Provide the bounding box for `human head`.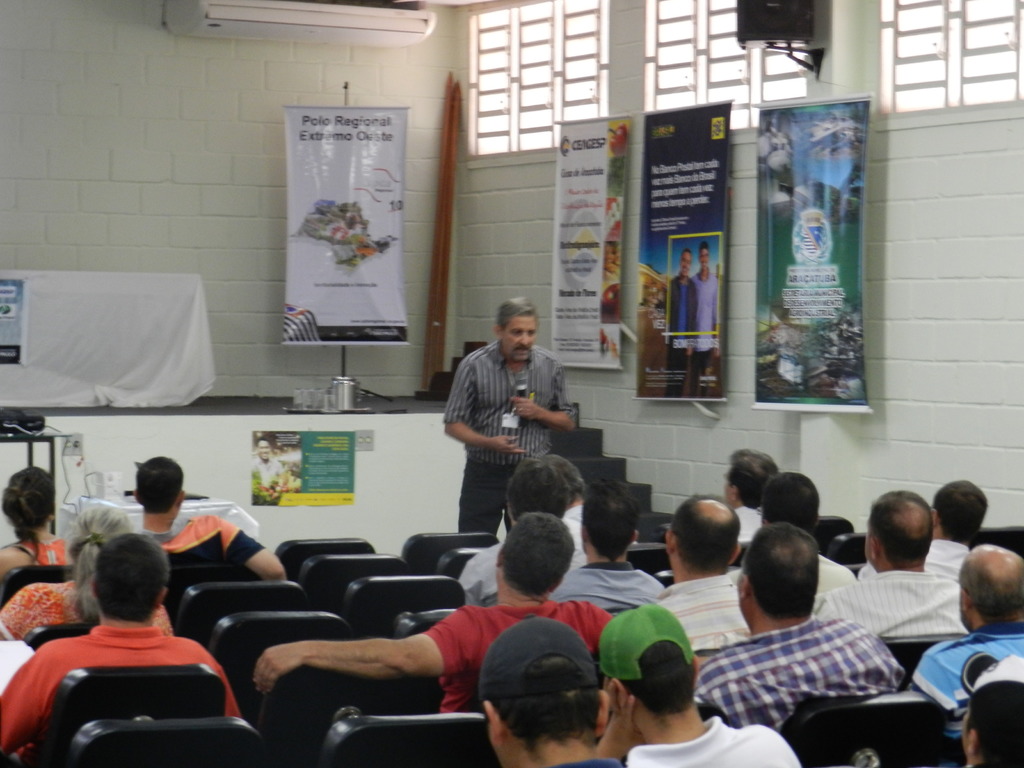
pyautogui.locateOnScreen(0, 468, 55, 543).
